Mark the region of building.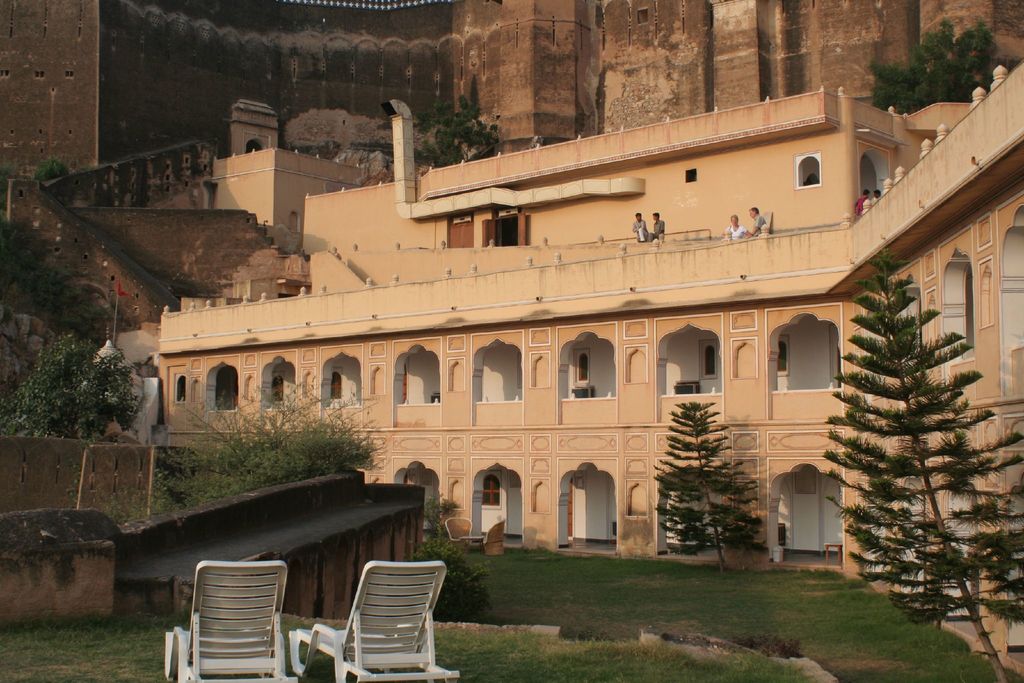
Region: 0 0 1023 329.
